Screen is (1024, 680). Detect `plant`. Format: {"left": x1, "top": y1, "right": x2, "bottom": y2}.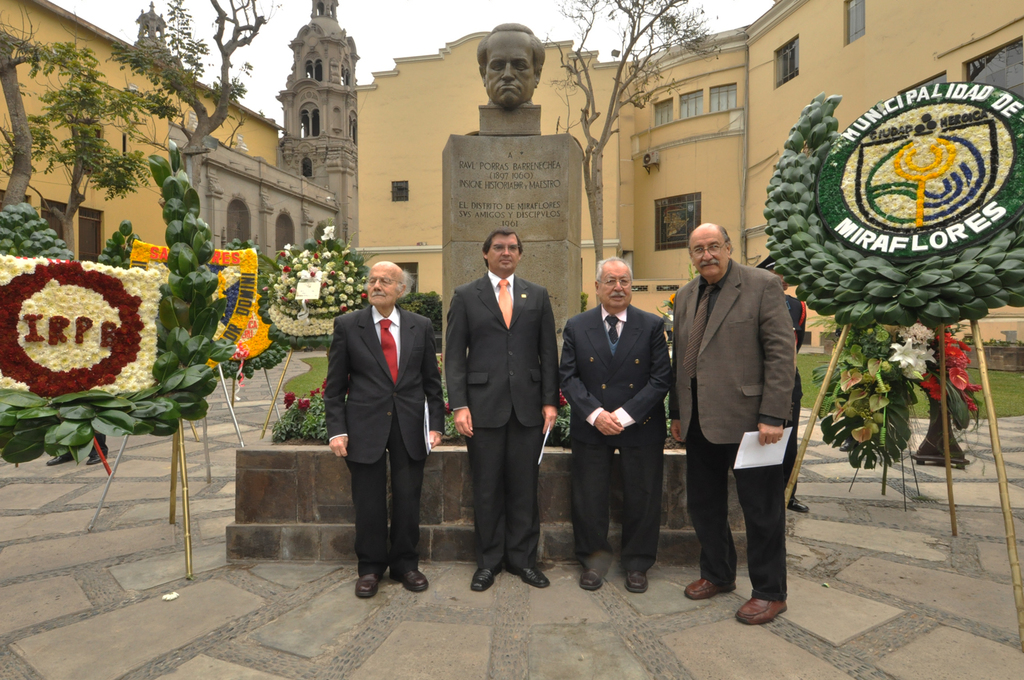
{"left": 89, "top": 218, "right": 154, "bottom": 285}.
